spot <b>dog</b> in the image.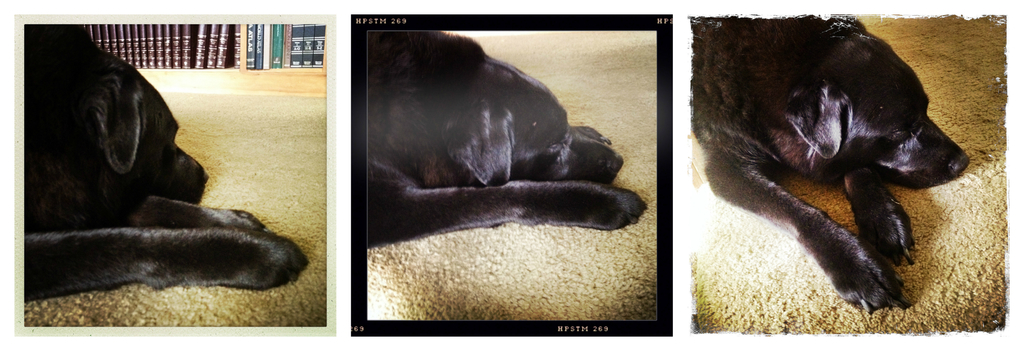
<b>dog</b> found at BBox(691, 19, 971, 316).
